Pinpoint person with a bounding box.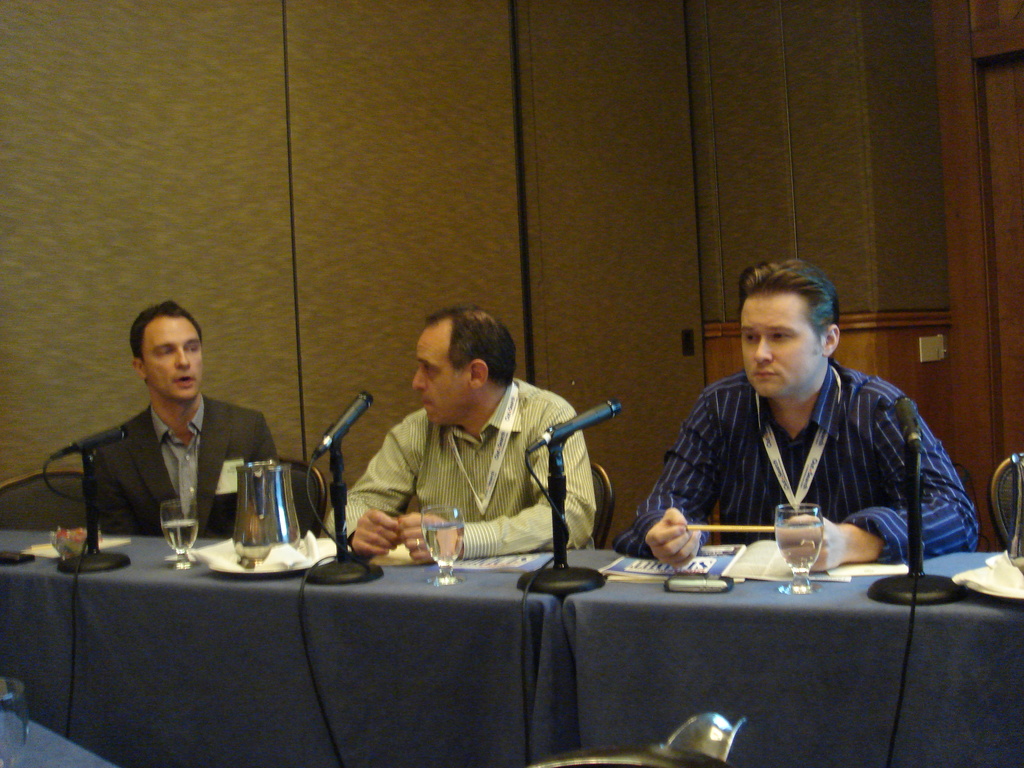
[652, 259, 962, 606].
